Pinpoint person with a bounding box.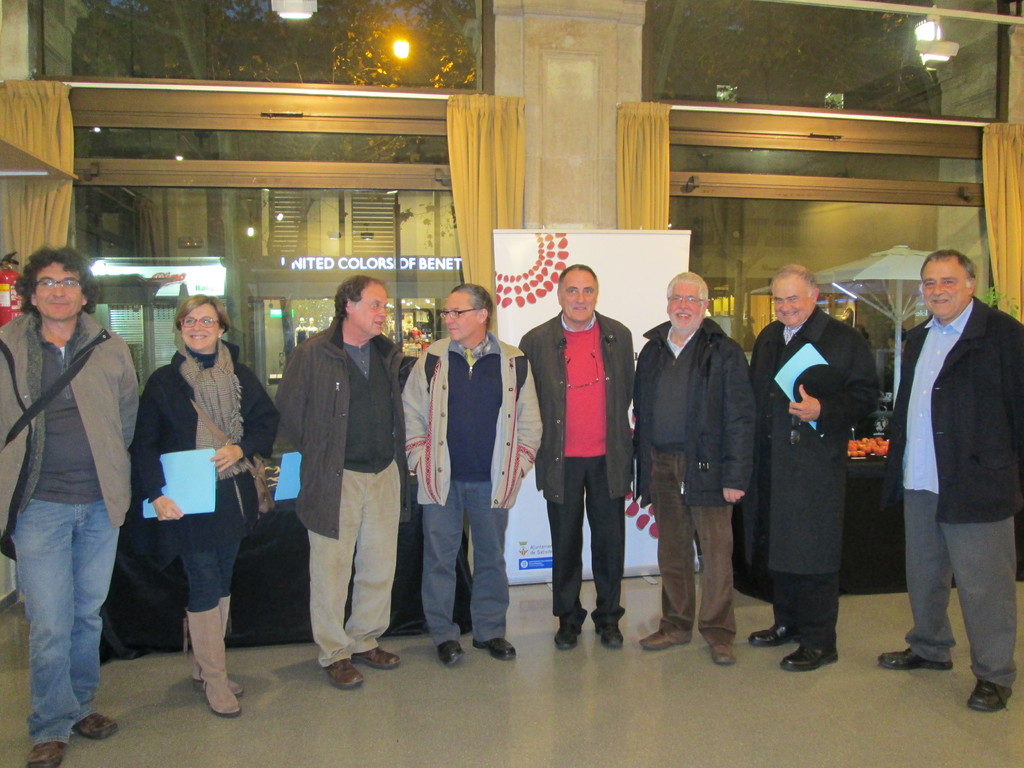
left=630, top=274, right=755, bottom=664.
